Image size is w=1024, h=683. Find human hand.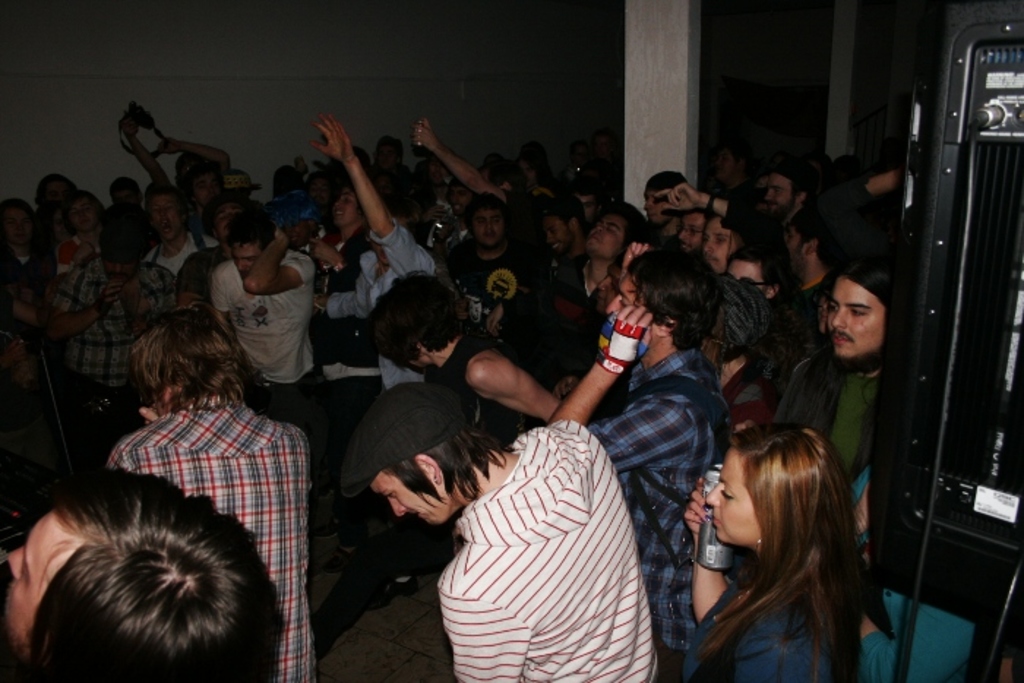
locate(413, 118, 433, 152).
